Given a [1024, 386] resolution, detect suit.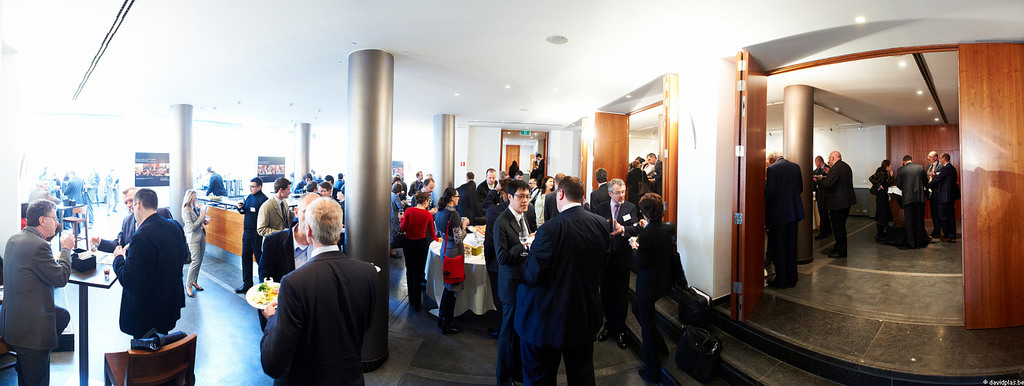
box=[819, 158, 856, 256].
